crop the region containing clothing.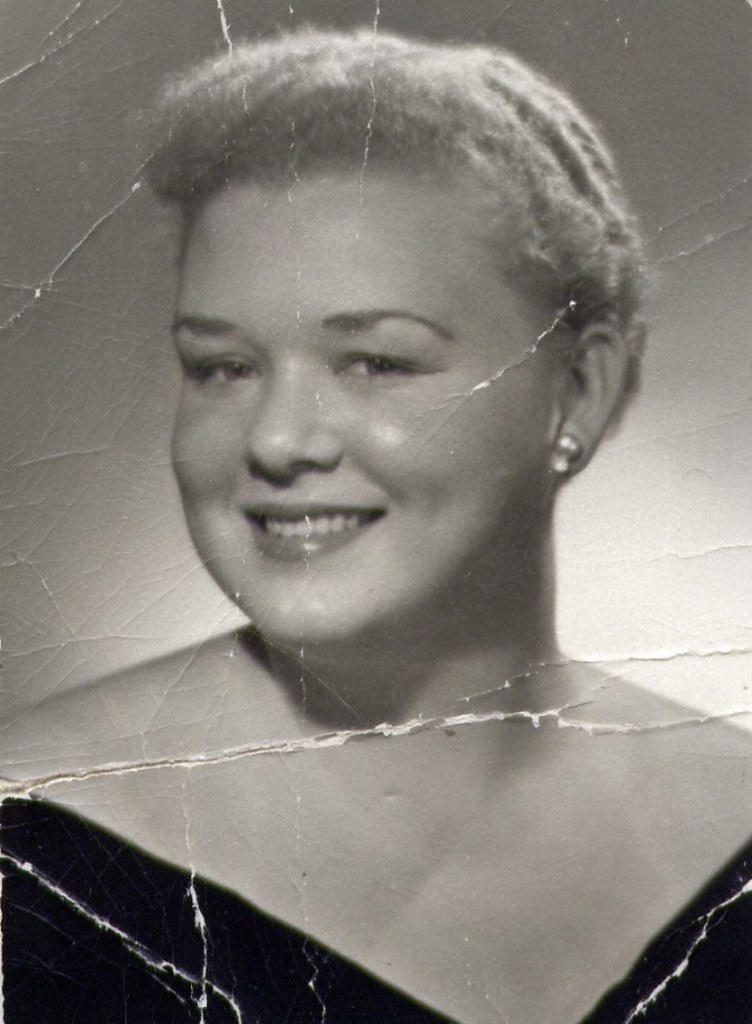
Crop region: x1=0, y1=782, x2=751, y2=1023.
